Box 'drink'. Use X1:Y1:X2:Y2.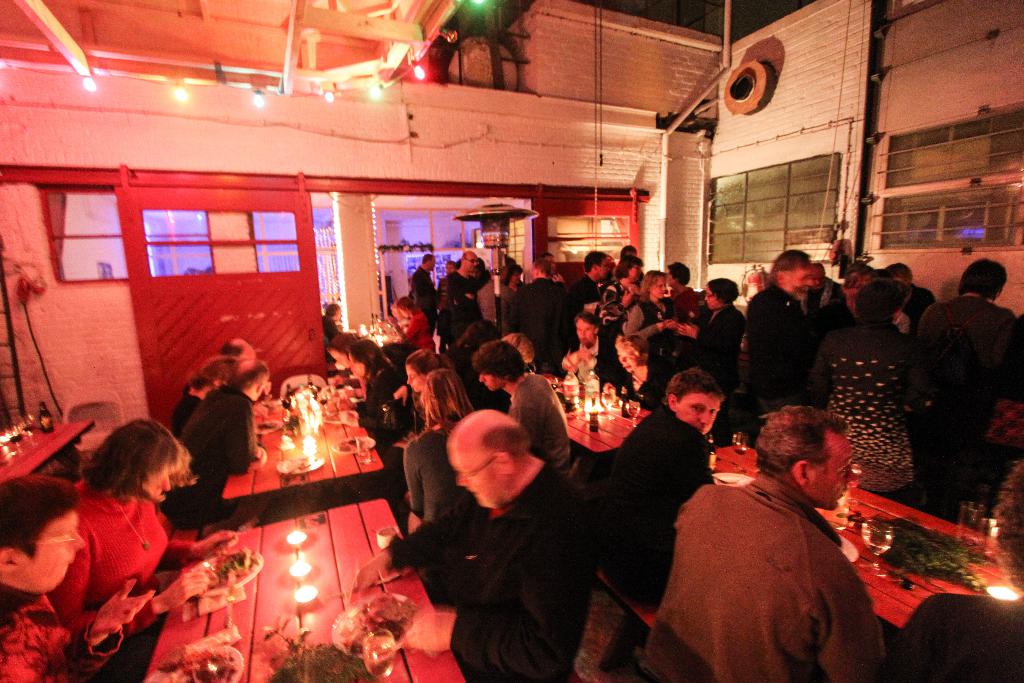
561:378:585:407.
